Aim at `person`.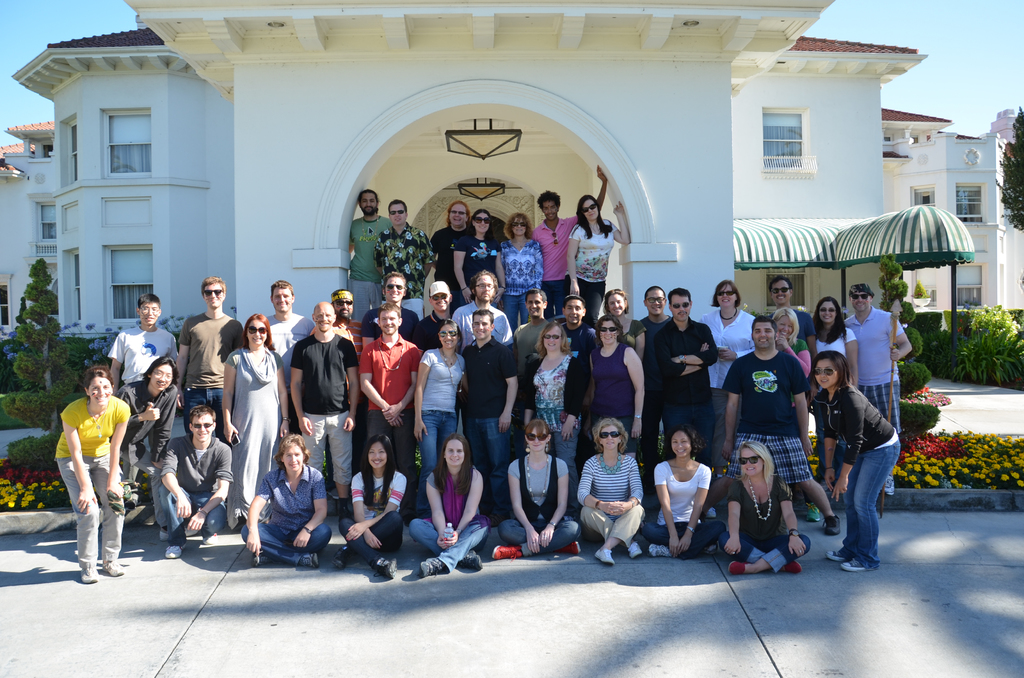
Aimed at bbox(724, 307, 843, 538).
